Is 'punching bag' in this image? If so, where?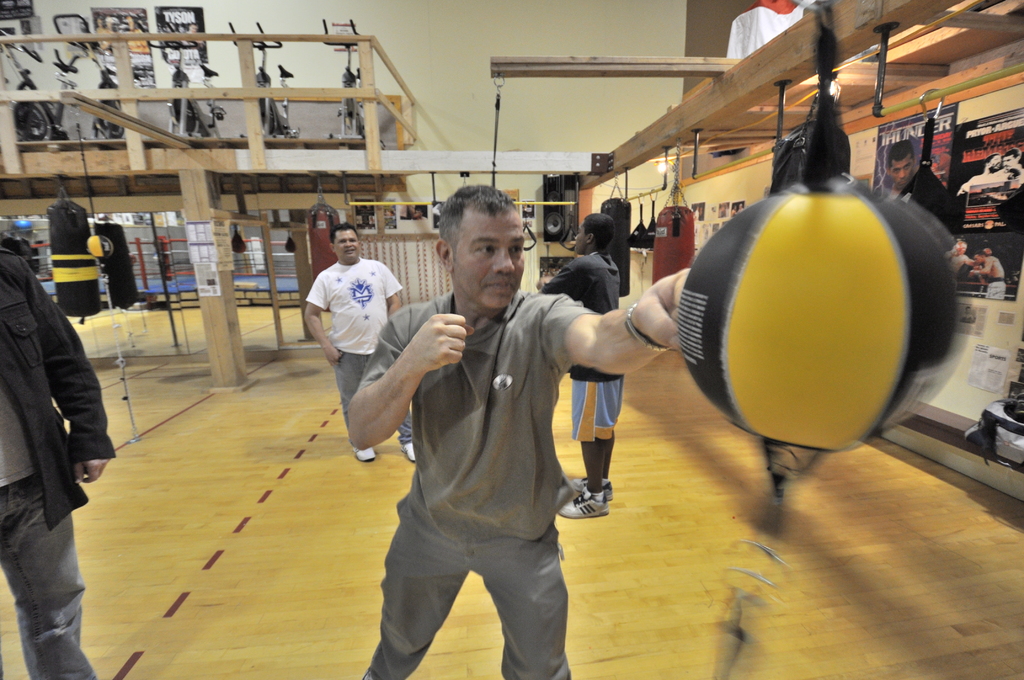
Yes, at bbox=[92, 219, 141, 308].
